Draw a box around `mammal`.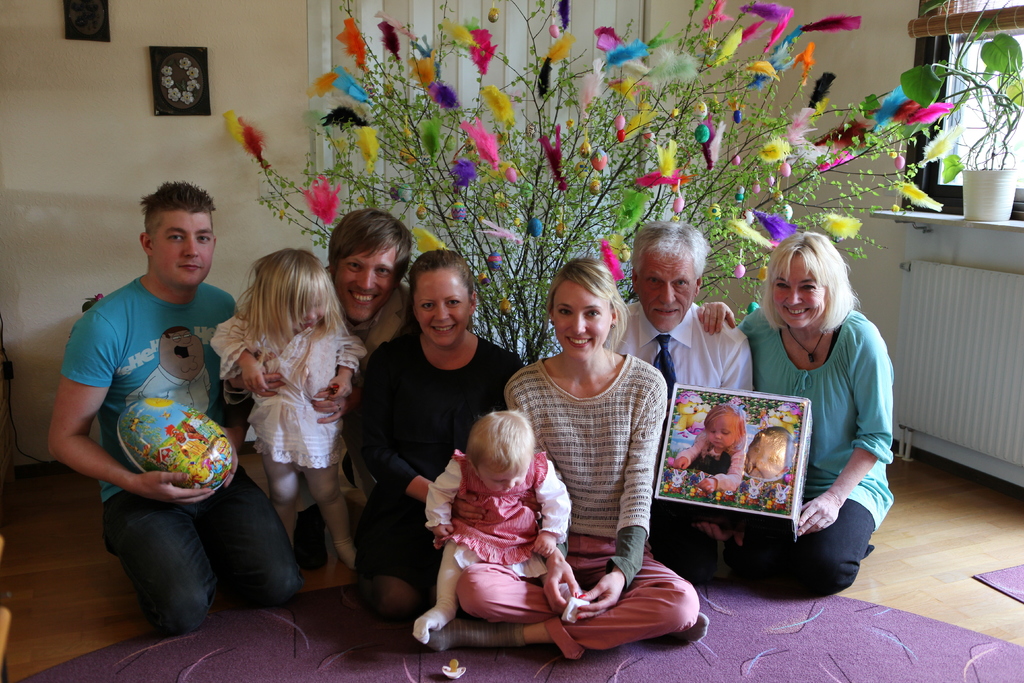
426 260 703 659.
